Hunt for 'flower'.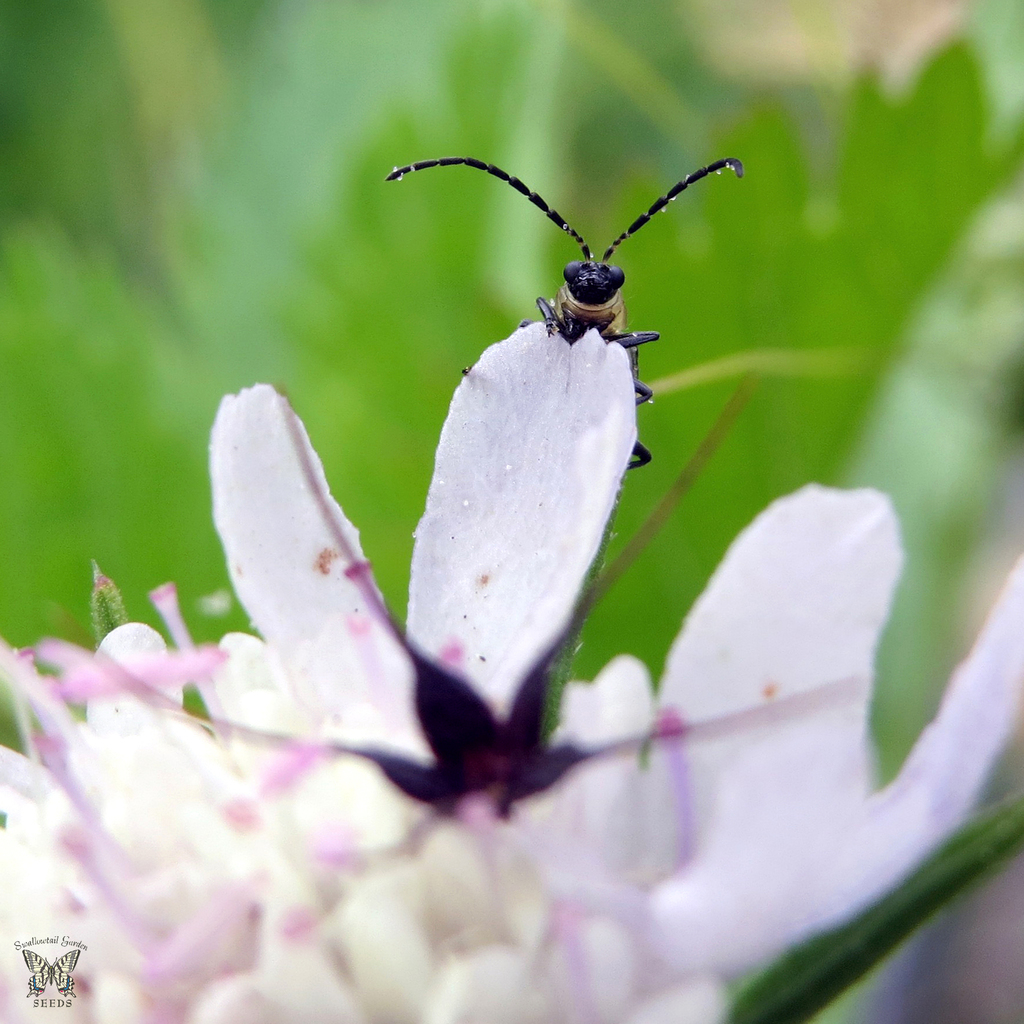
Hunted down at {"left": 64, "top": 159, "right": 911, "bottom": 1011}.
